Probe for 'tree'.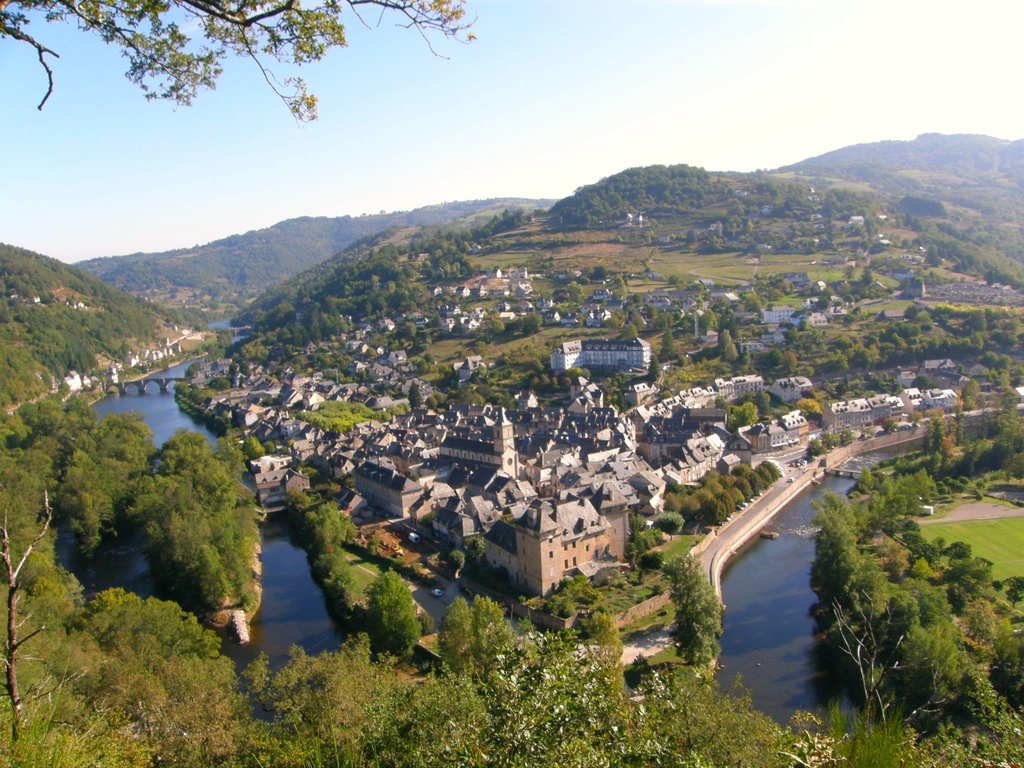
Probe result: 125/463/191/543.
